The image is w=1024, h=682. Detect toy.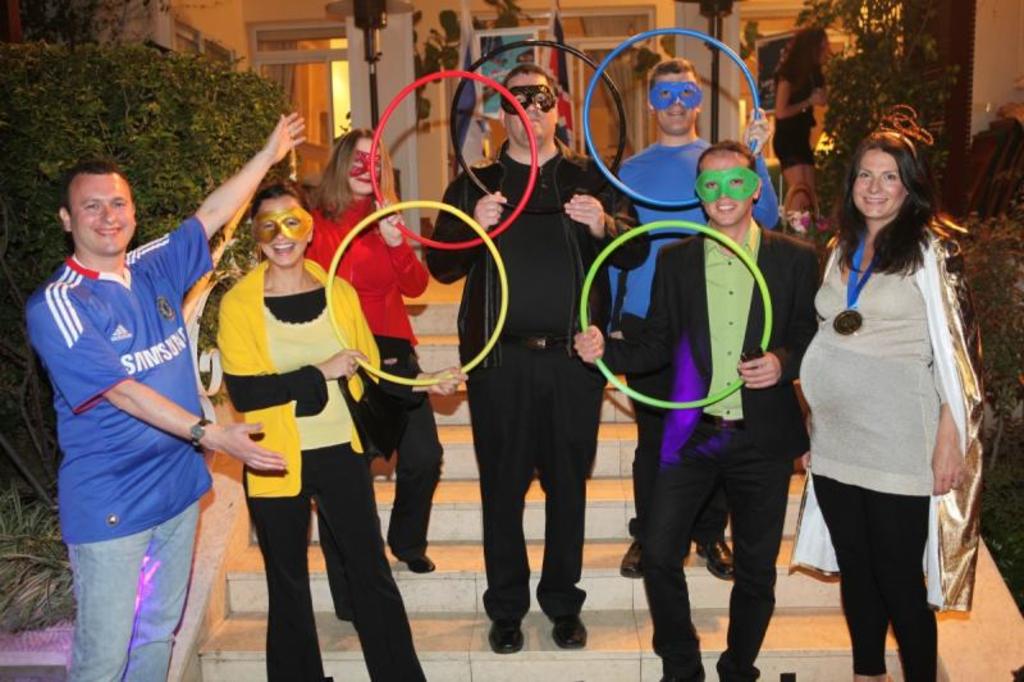
Detection: x1=576, y1=20, x2=768, y2=215.
